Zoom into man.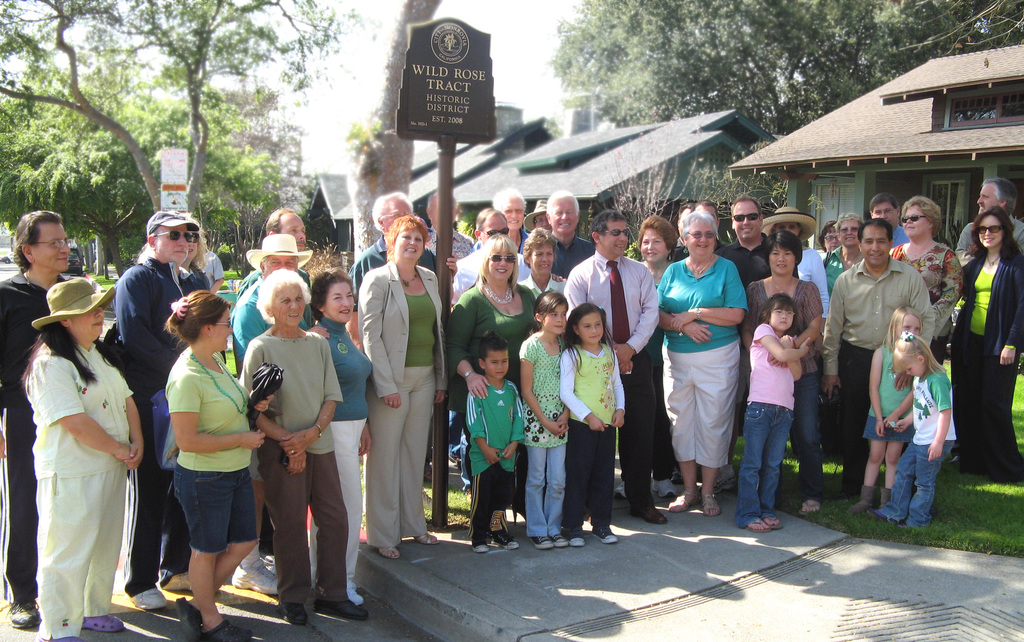
Zoom target: (x1=424, y1=193, x2=479, y2=262).
